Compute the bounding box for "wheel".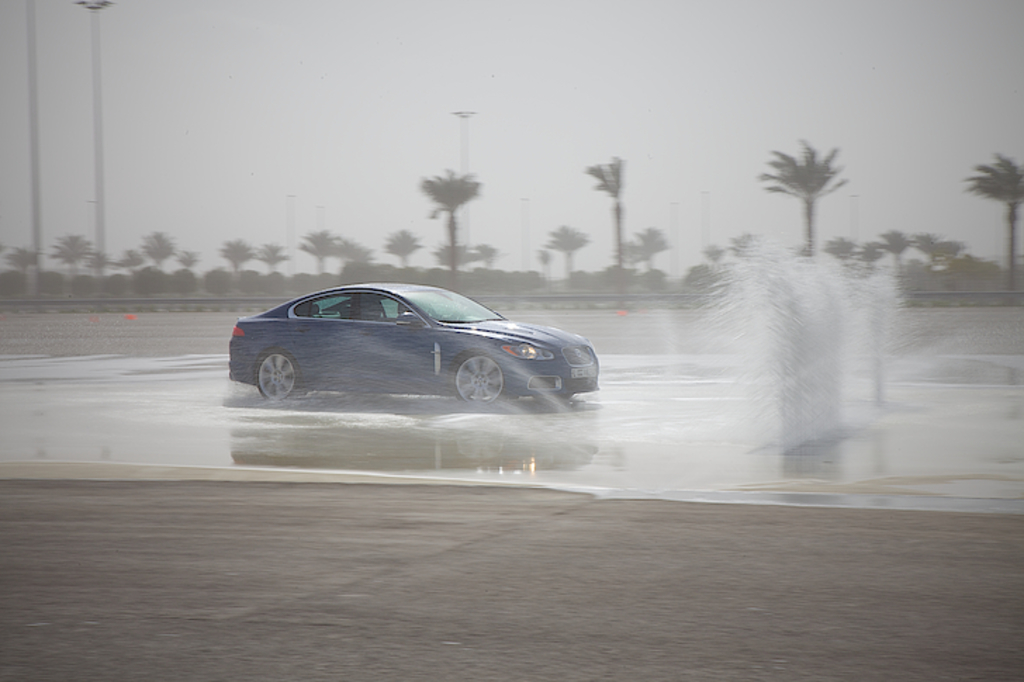
[x1=454, y1=352, x2=511, y2=409].
